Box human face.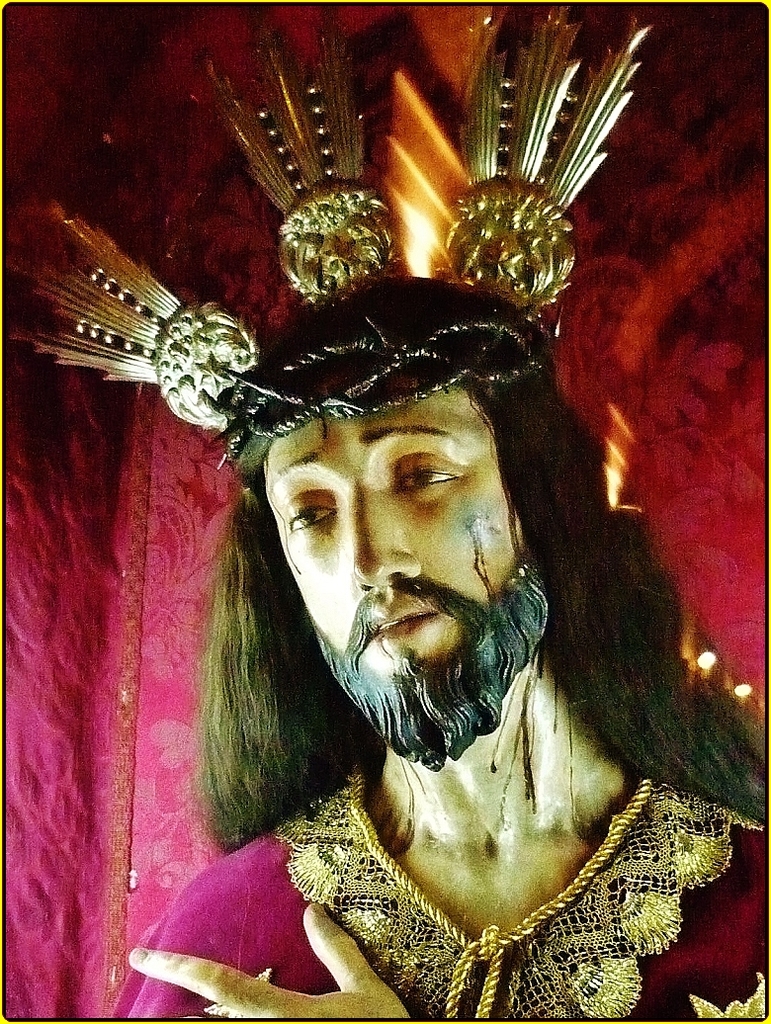
263, 384, 526, 670.
